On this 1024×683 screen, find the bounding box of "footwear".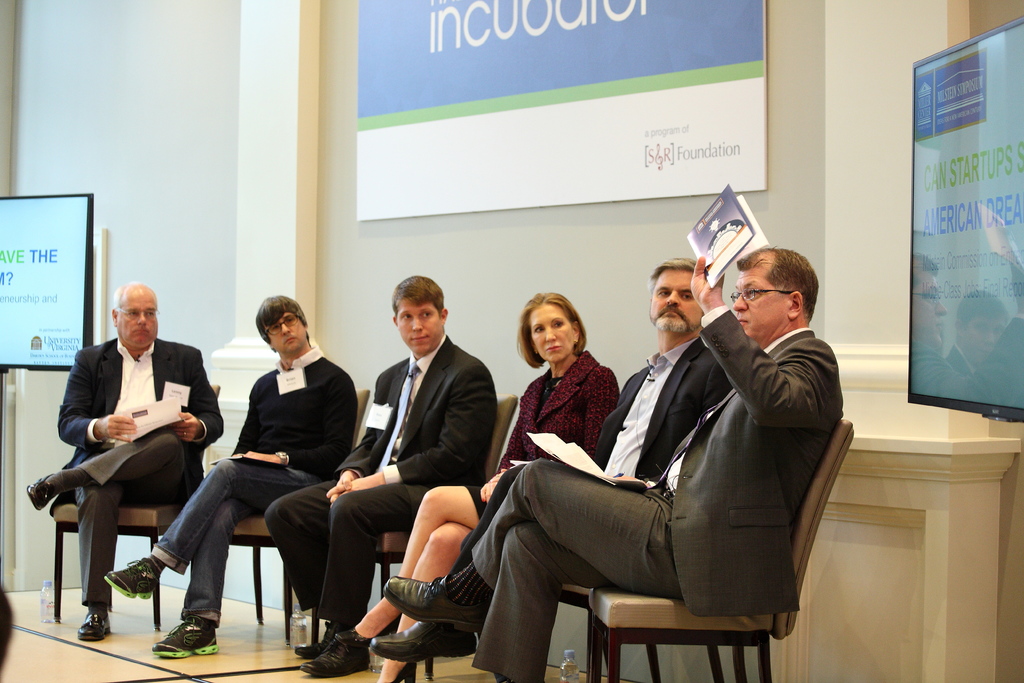
Bounding box: [388, 662, 412, 682].
